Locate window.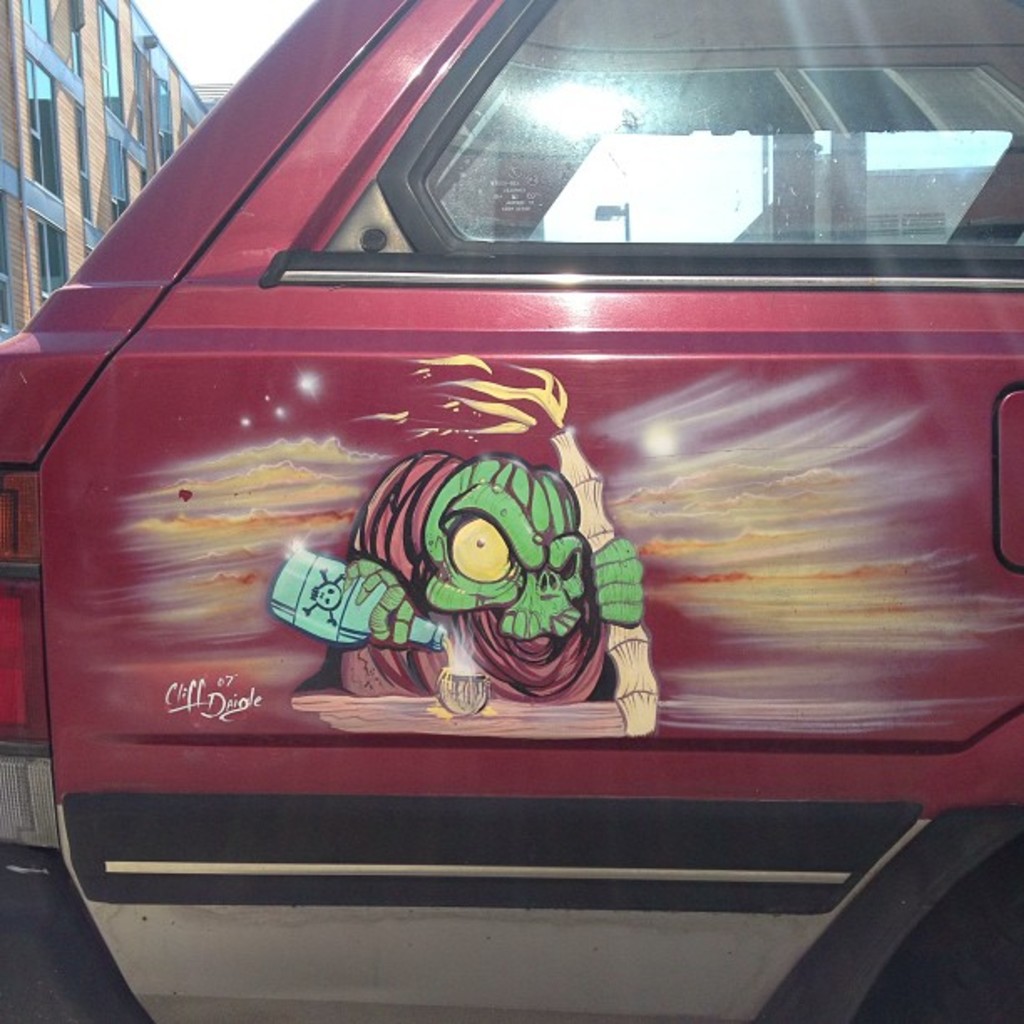
Bounding box: (left=17, top=0, right=47, bottom=38).
